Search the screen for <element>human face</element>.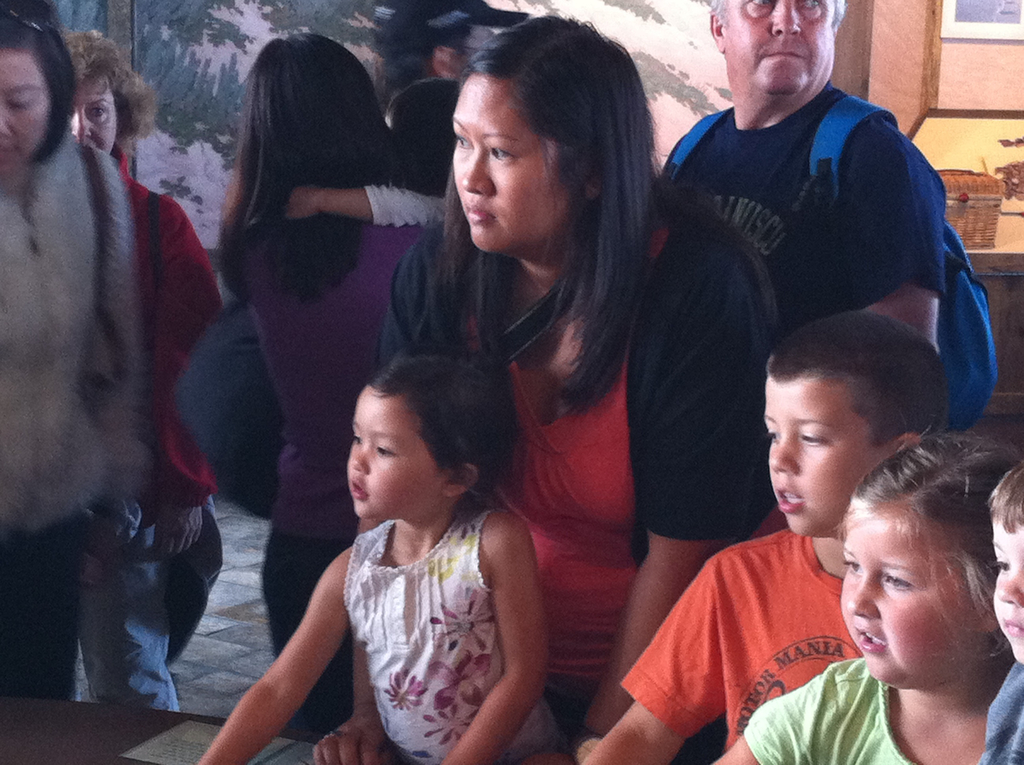
Found at rect(447, 71, 573, 261).
